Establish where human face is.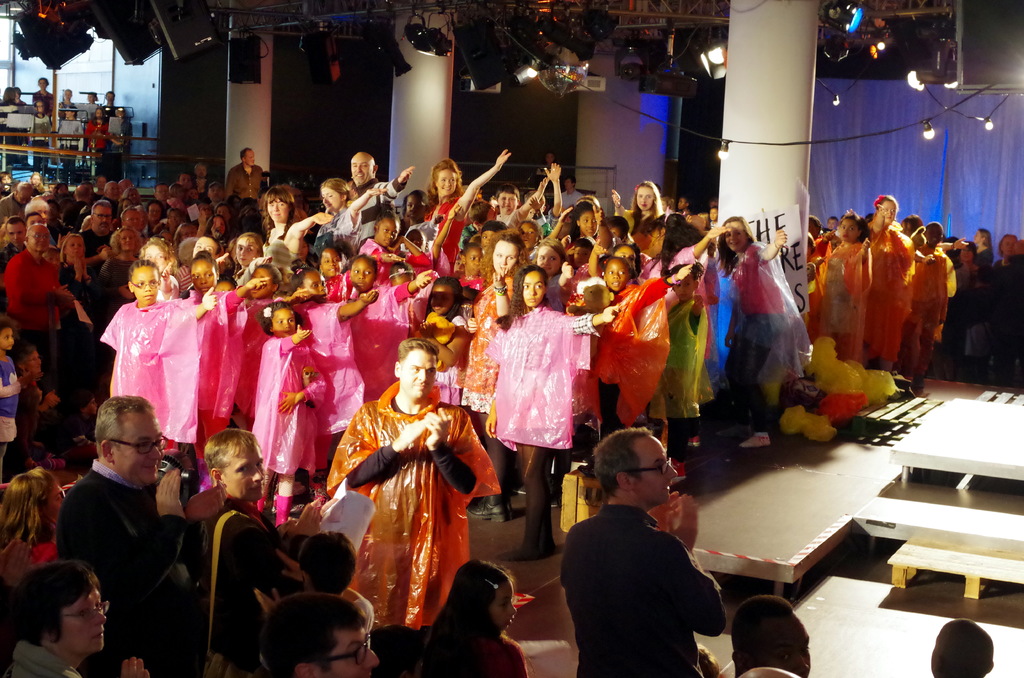
Established at (x1=974, y1=228, x2=986, y2=246).
